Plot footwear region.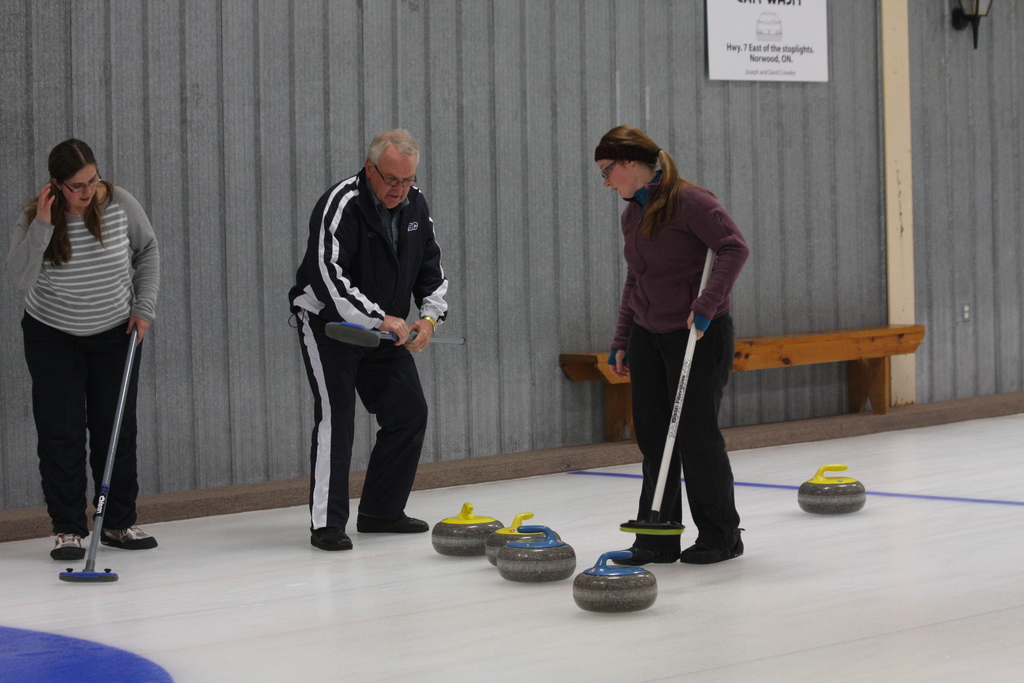
Plotted at BBox(51, 532, 88, 559).
